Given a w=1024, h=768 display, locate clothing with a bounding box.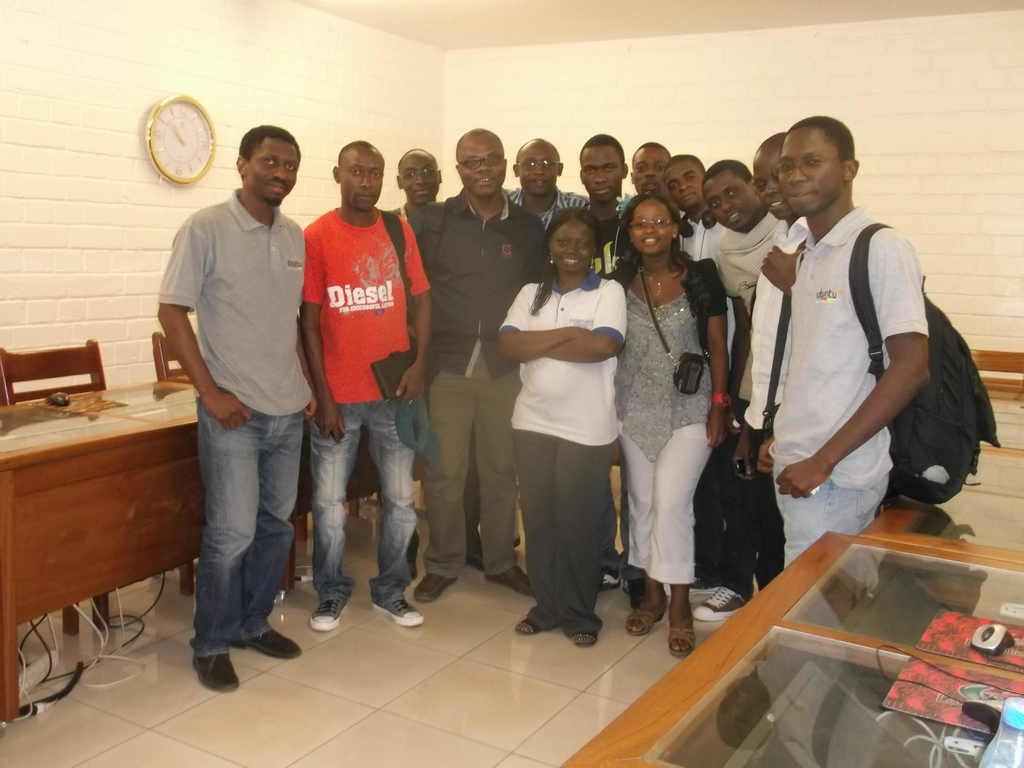
Located: 494:247:633:616.
